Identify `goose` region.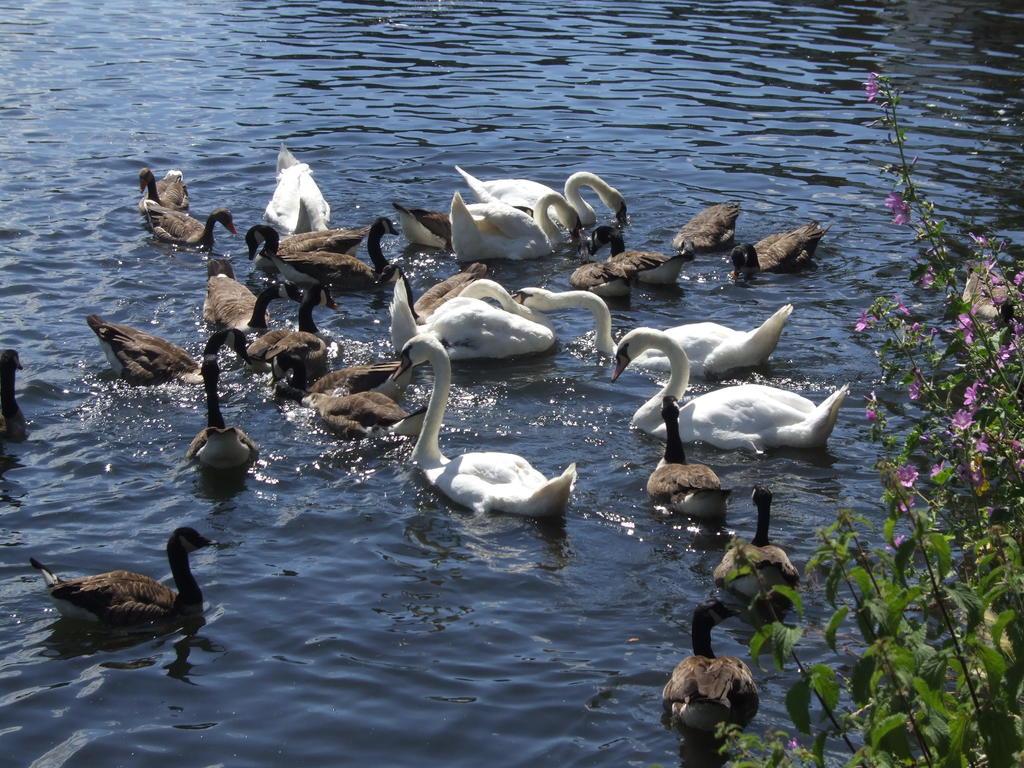
Region: left=35, top=529, right=214, bottom=627.
